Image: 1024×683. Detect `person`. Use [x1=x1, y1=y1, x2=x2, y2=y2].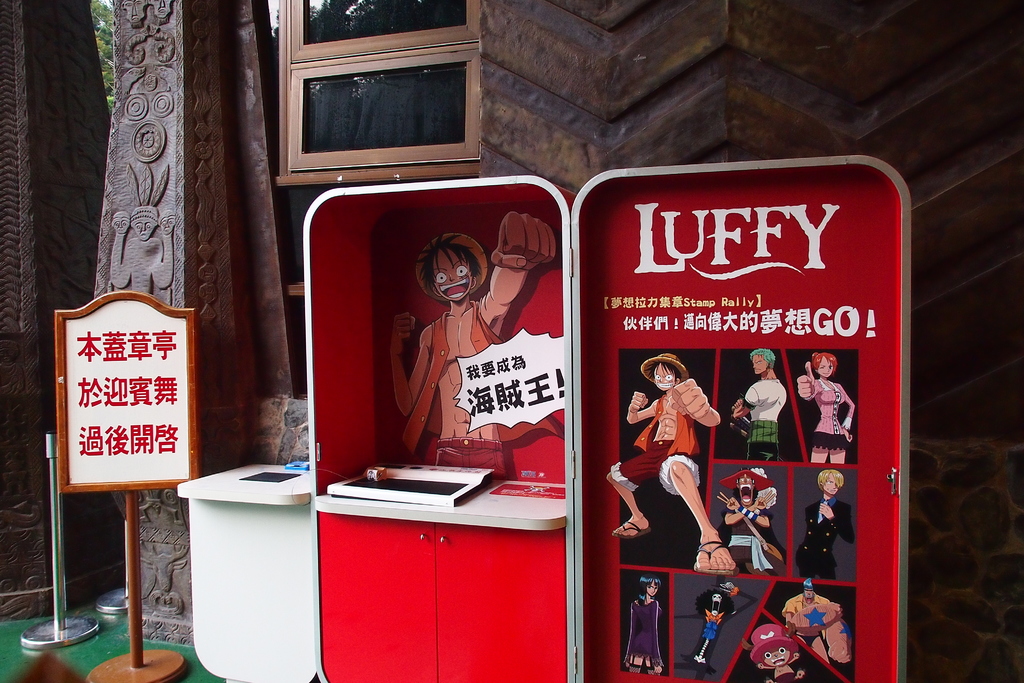
[x1=797, y1=470, x2=858, y2=577].
